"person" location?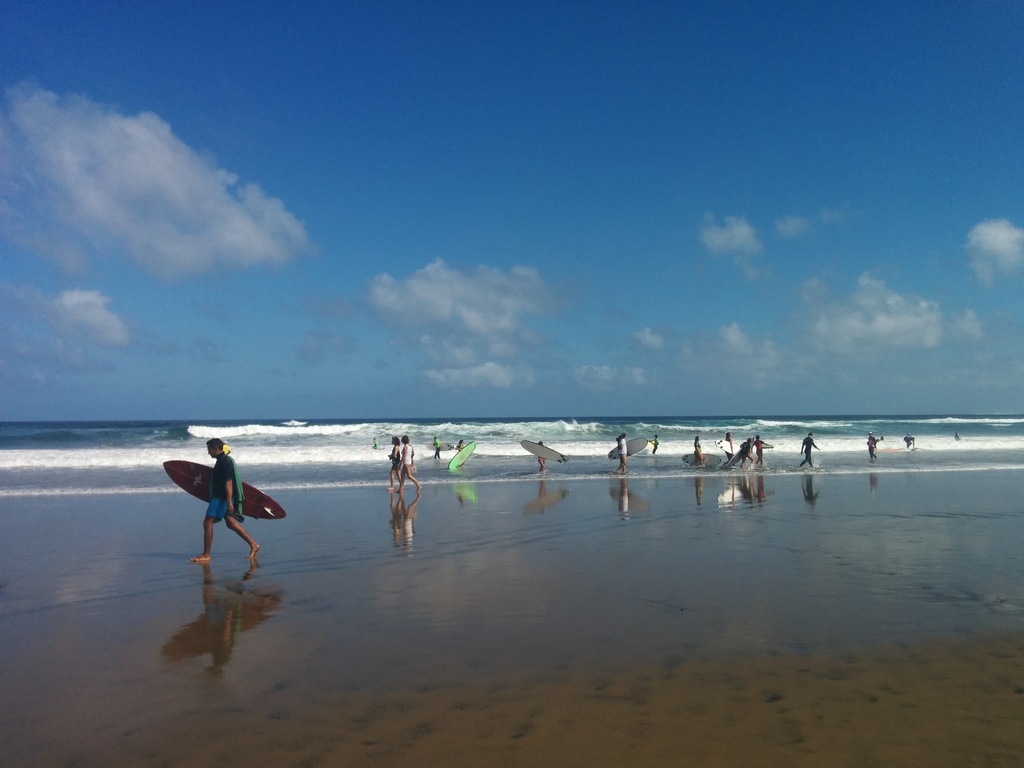
detection(691, 435, 701, 466)
